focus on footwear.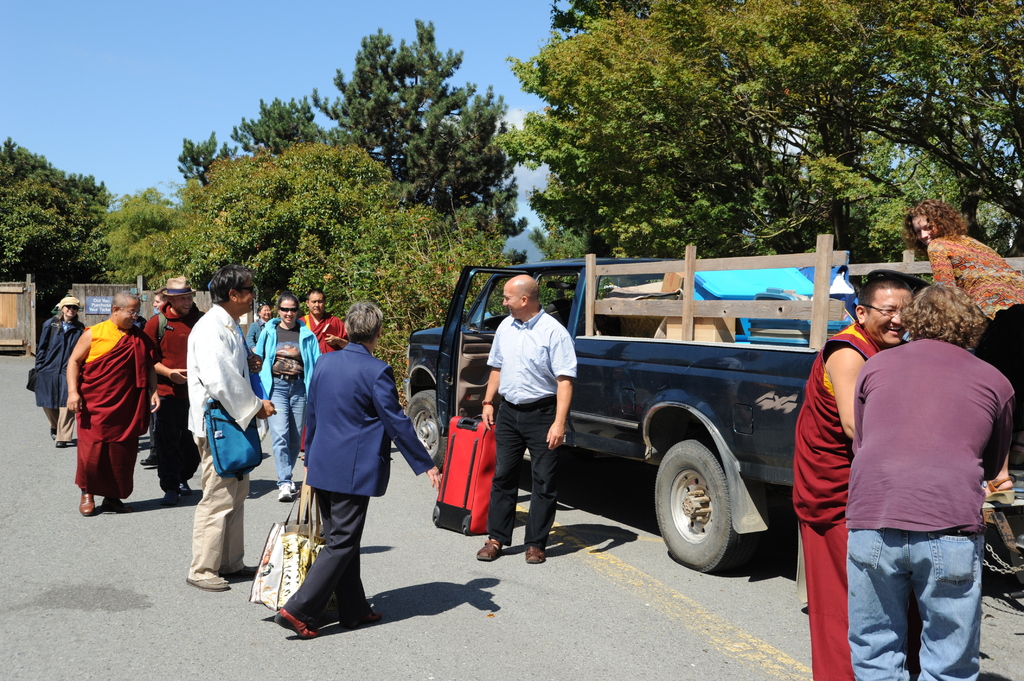
Focused at bbox=[271, 479, 296, 503].
